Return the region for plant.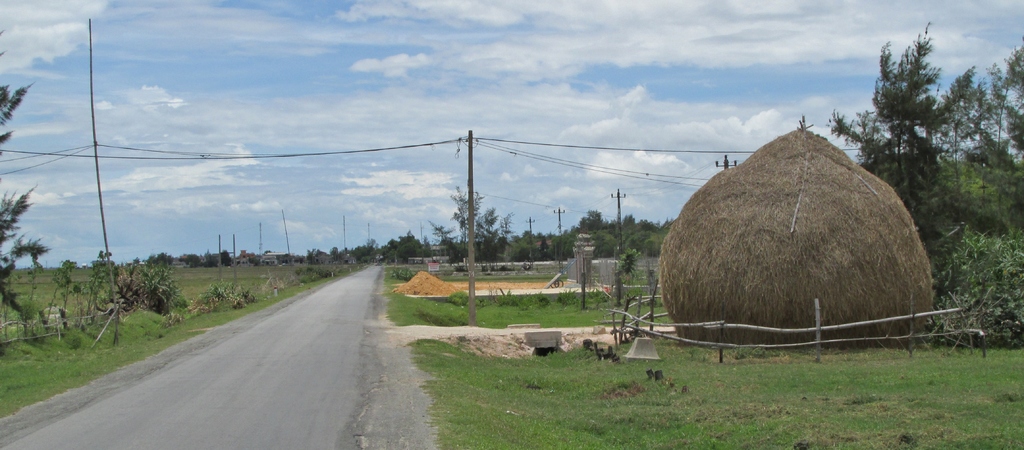
[926, 226, 1023, 337].
